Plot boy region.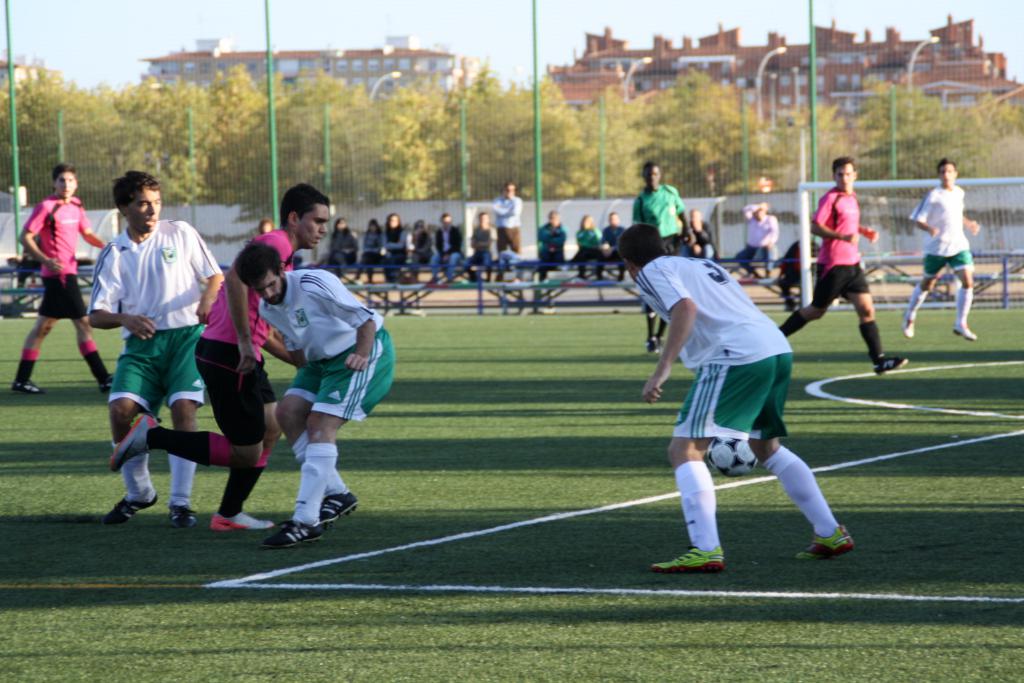
Plotted at <box>0,163,113,398</box>.
